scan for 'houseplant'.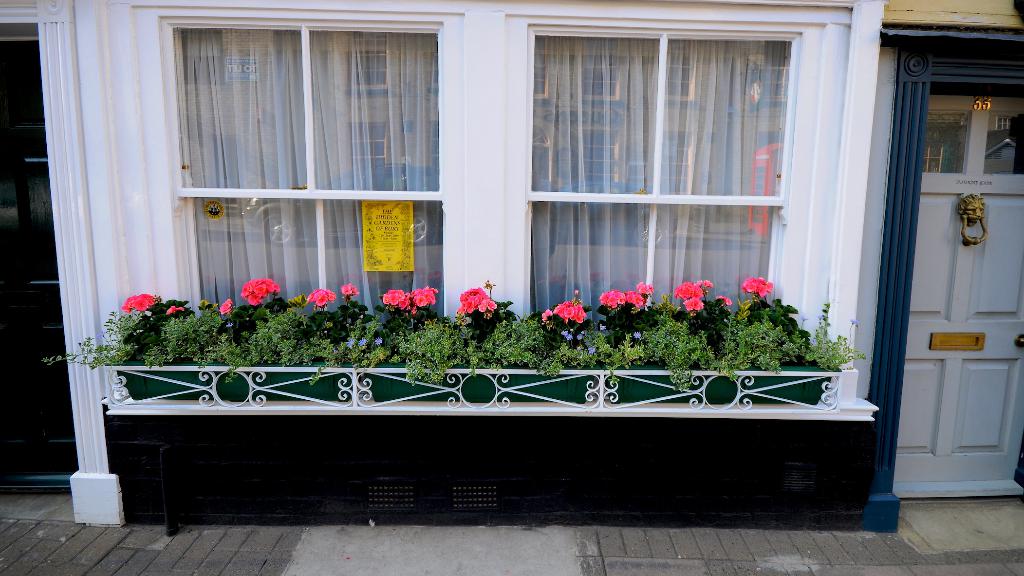
Scan result: locate(199, 280, 329, 420).
